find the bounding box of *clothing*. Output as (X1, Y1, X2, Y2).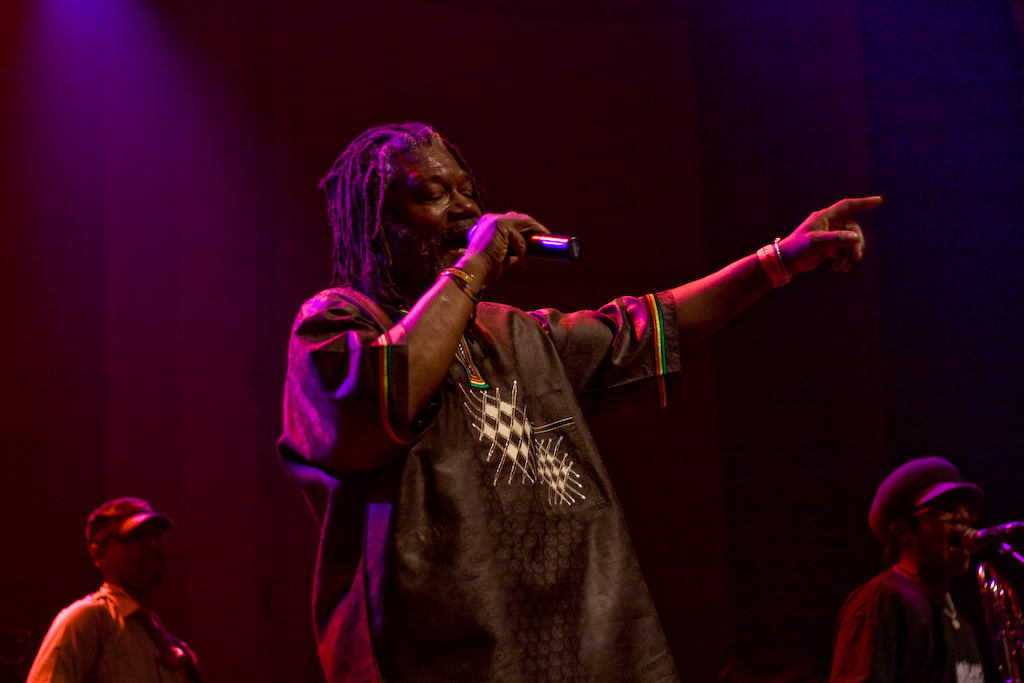
(19, 576, 211, 682).
